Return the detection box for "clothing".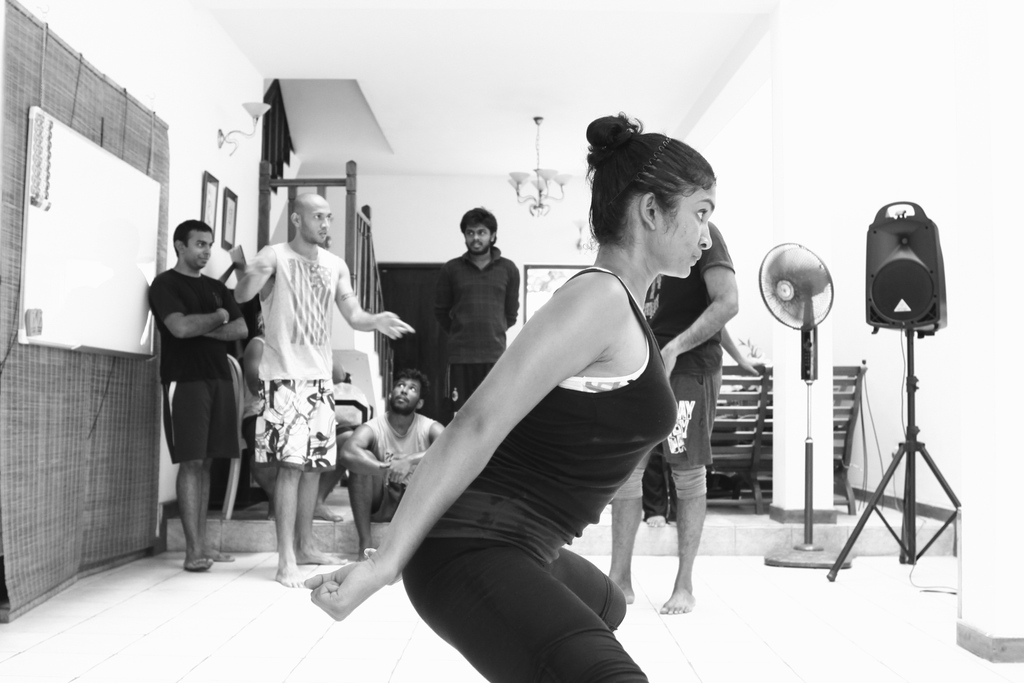
x1=149 y1=267 x2=248 y2=461.
